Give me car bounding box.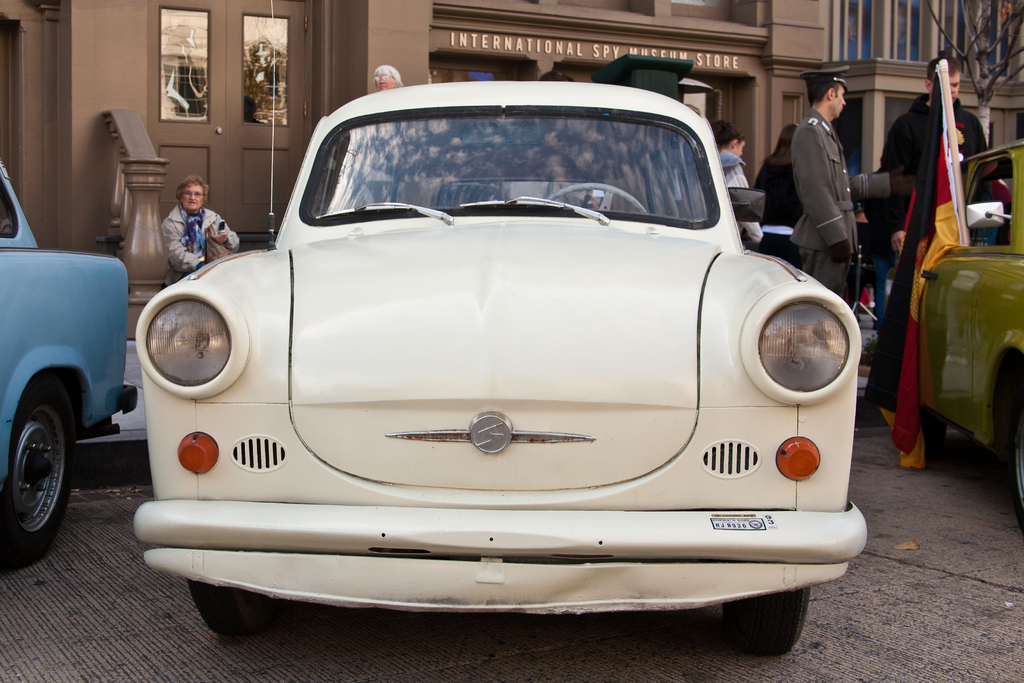
0/160/140/575.
